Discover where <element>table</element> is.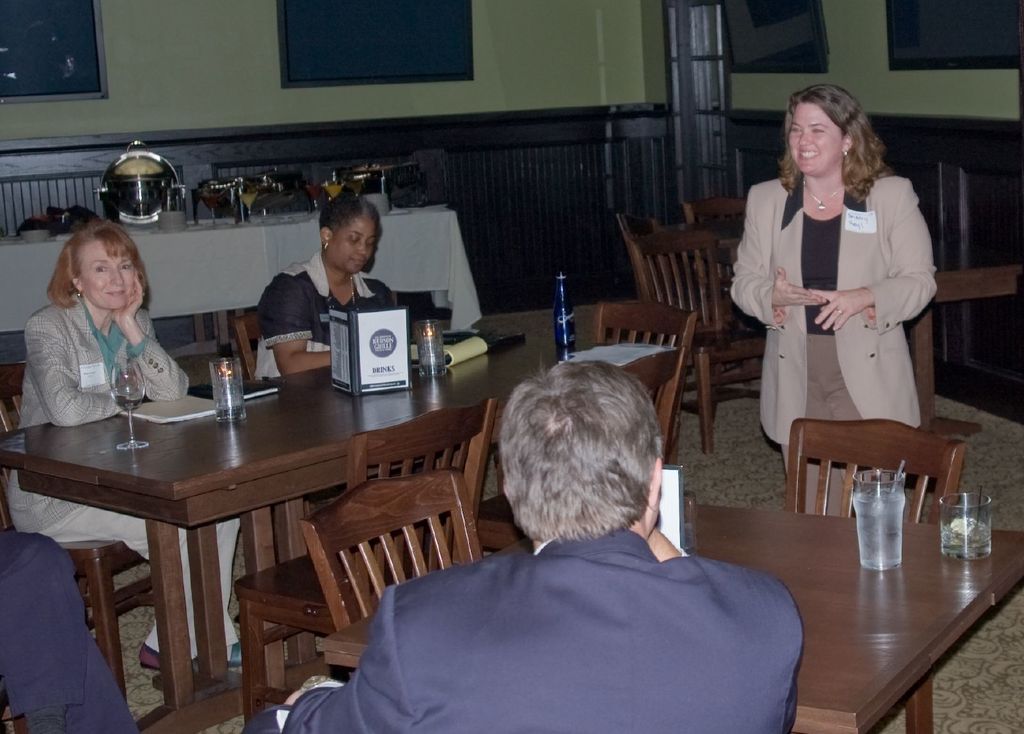
Discovered at [x1=0, y1=329, x2=678, y2=733].
